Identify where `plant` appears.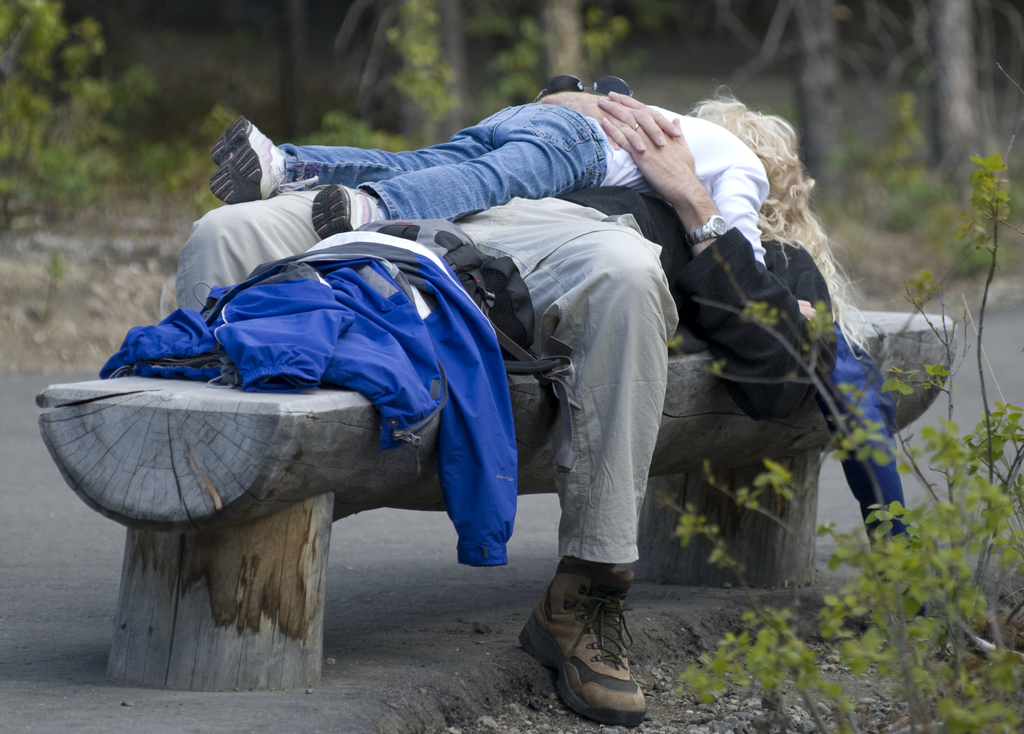
Appears at bbox(815, 86, 977, 235).
